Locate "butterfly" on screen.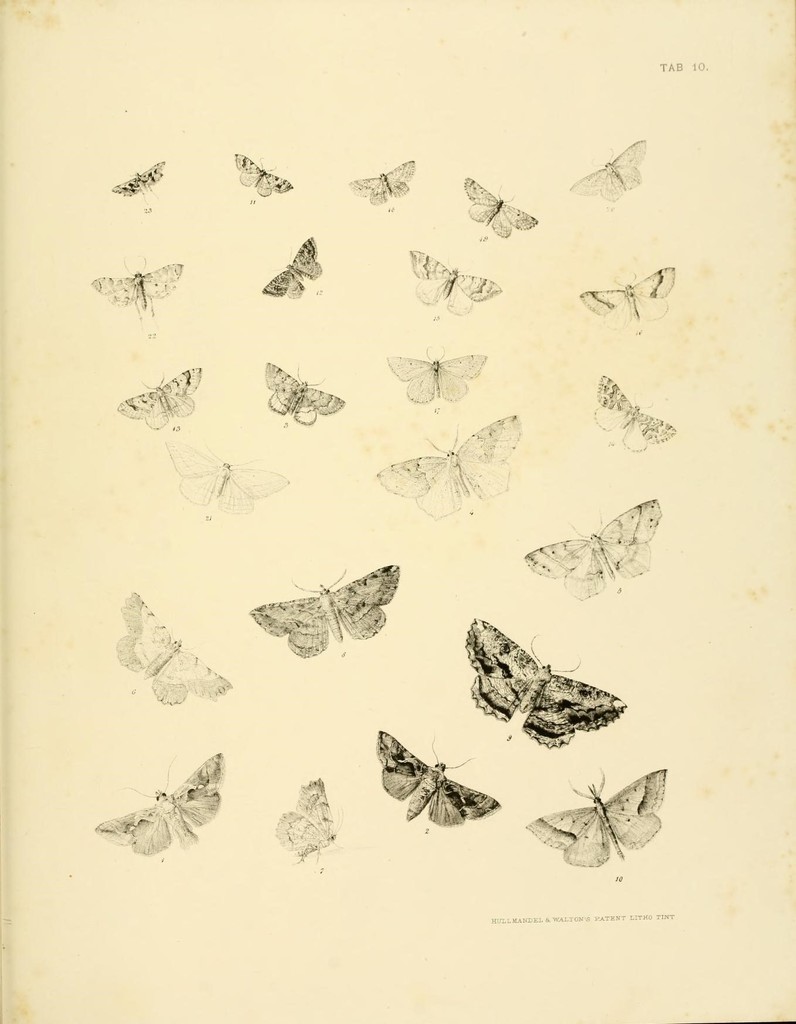
On screen at crop(85, 741, 228, 850).
